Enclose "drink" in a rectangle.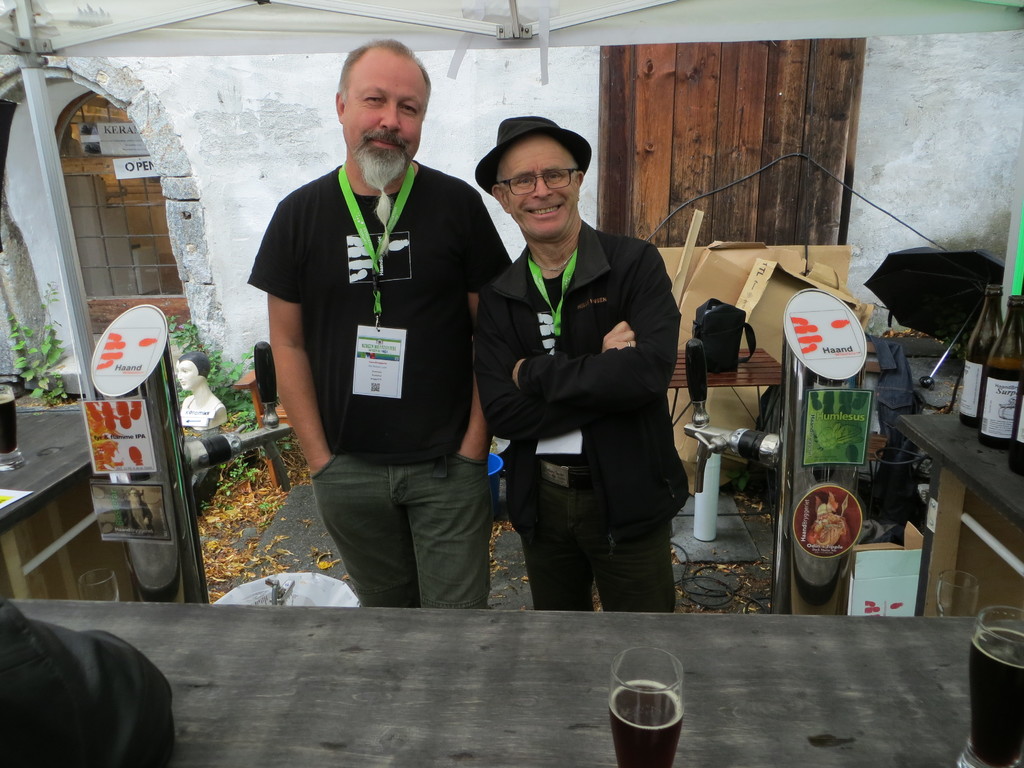
<bbox>609, 681, 682, 767</bbox>.
